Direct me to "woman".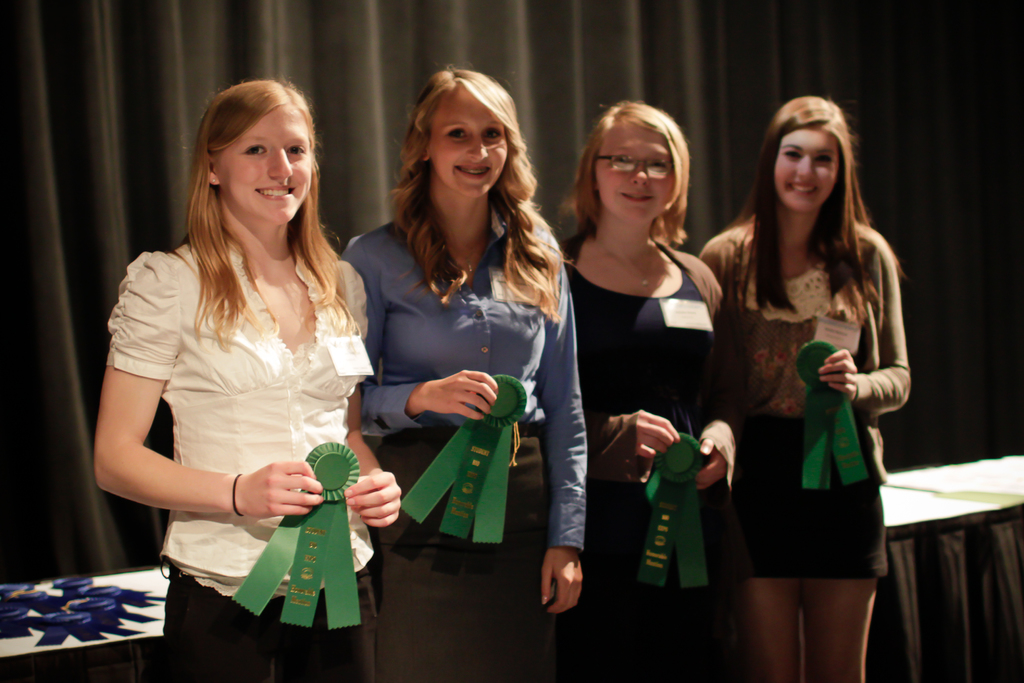
Direction: bbox(552, 99, 726, 682).
